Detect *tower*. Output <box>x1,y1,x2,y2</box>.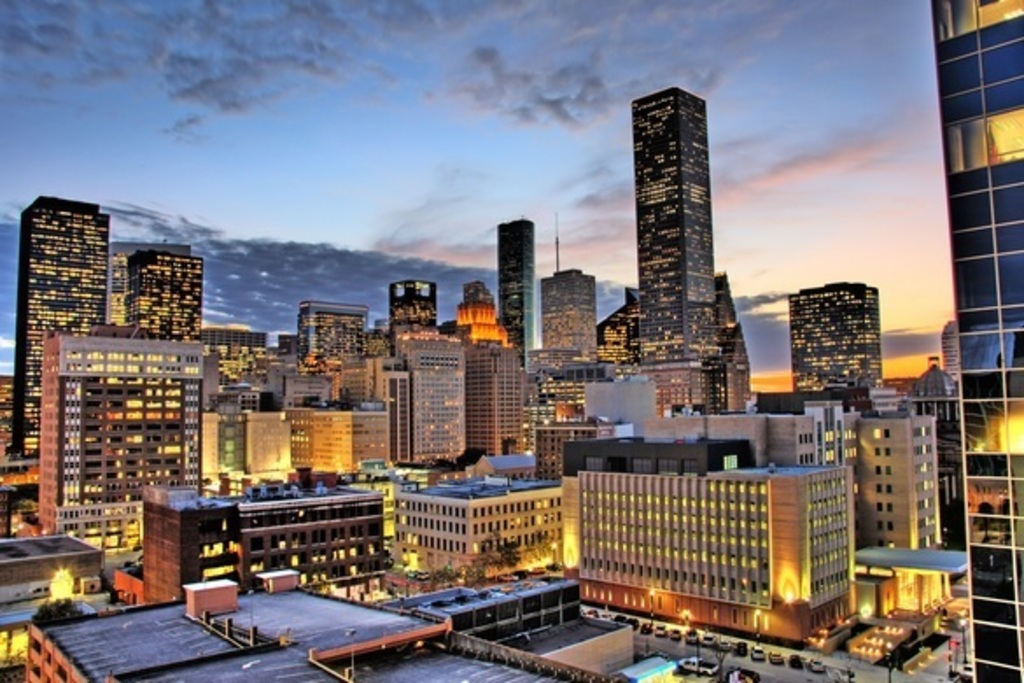
<box>11,196,116,455</box>.
